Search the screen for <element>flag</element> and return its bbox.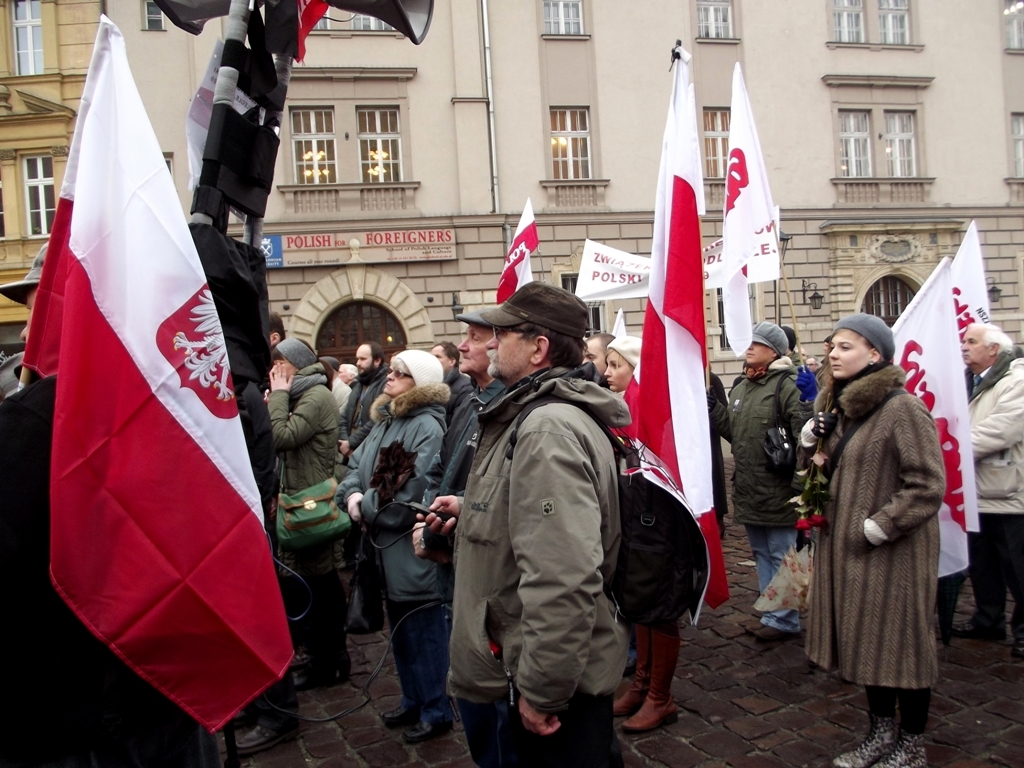
Found: 17,12,302,733.
